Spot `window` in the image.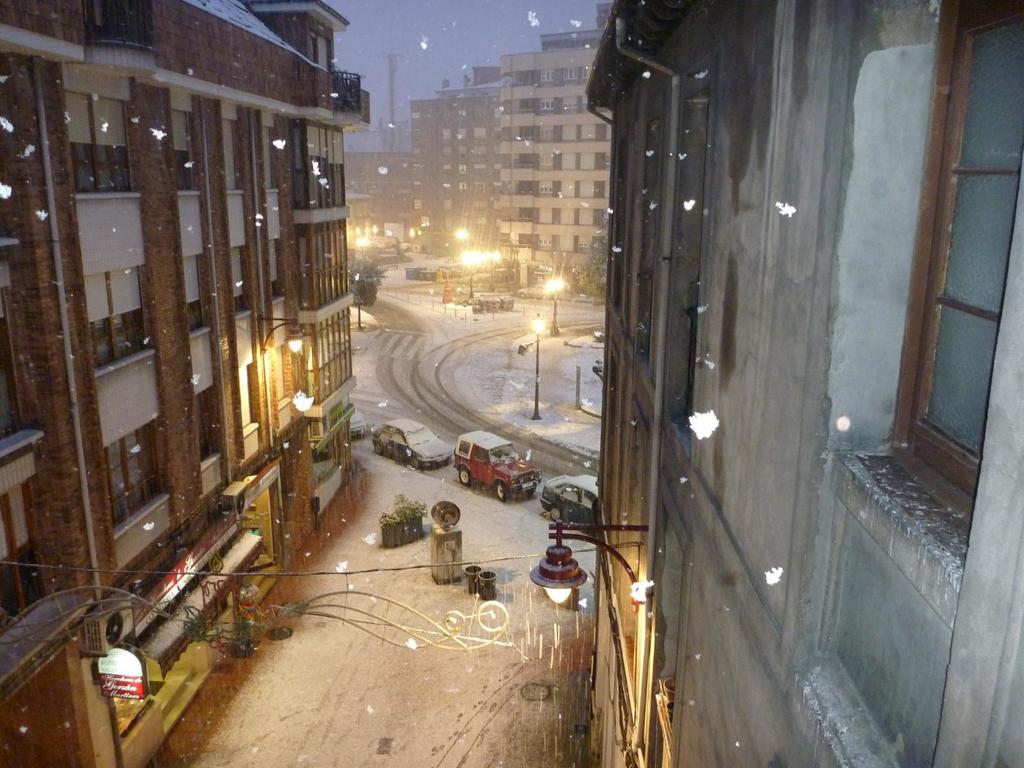
`window` found at rect(552, 236, 557, 253).
